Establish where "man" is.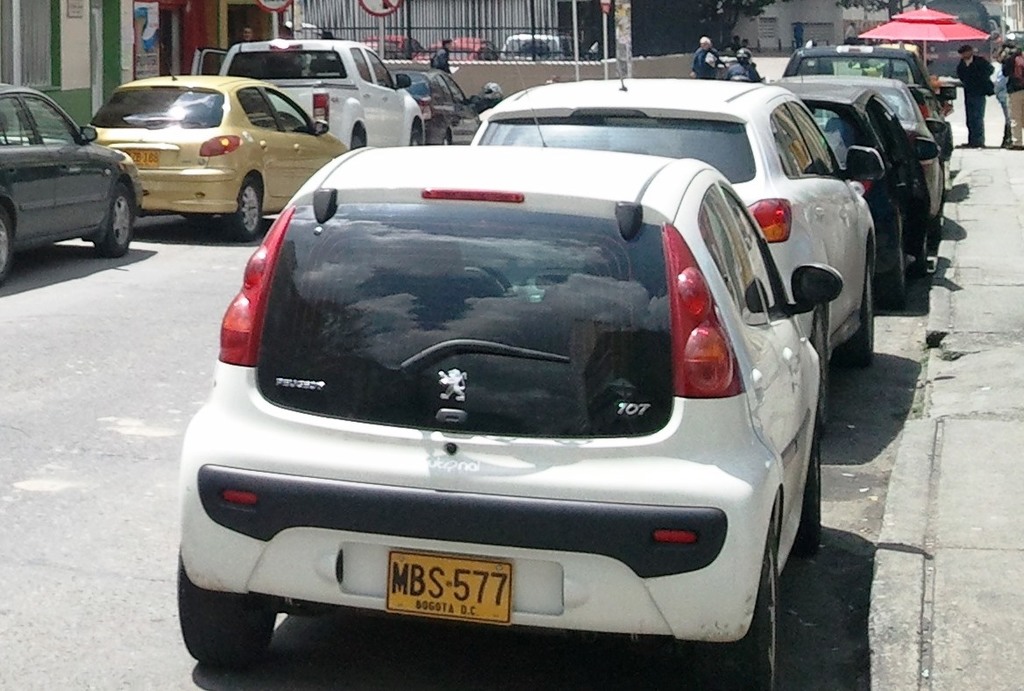
Established at (729, 45, 757, 84).
